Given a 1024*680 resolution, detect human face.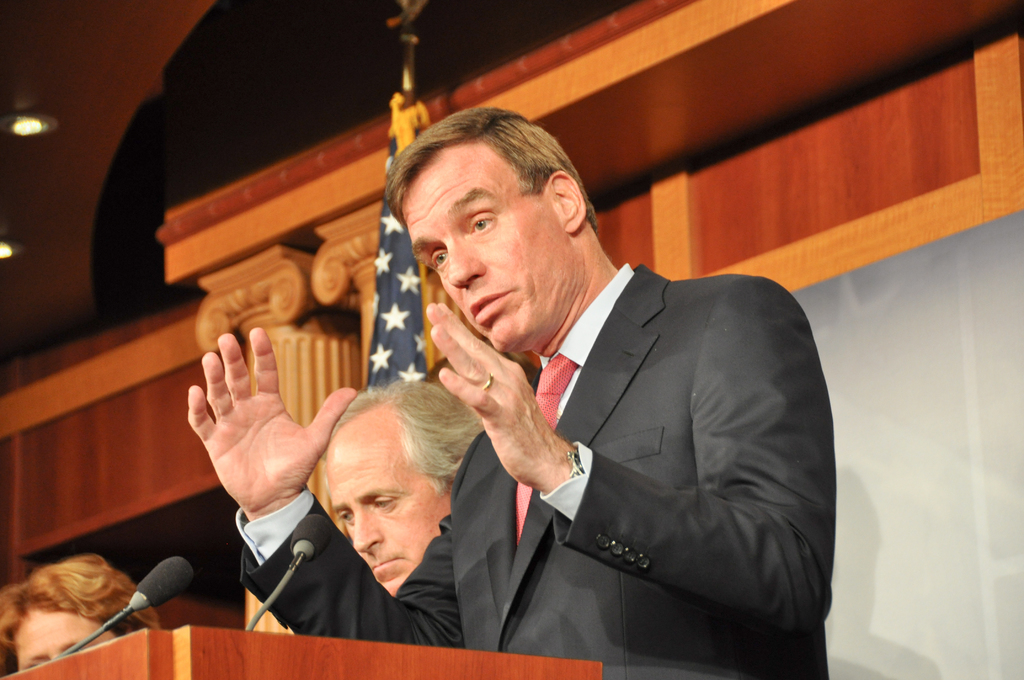
<box>329,408,447,596</box>.
